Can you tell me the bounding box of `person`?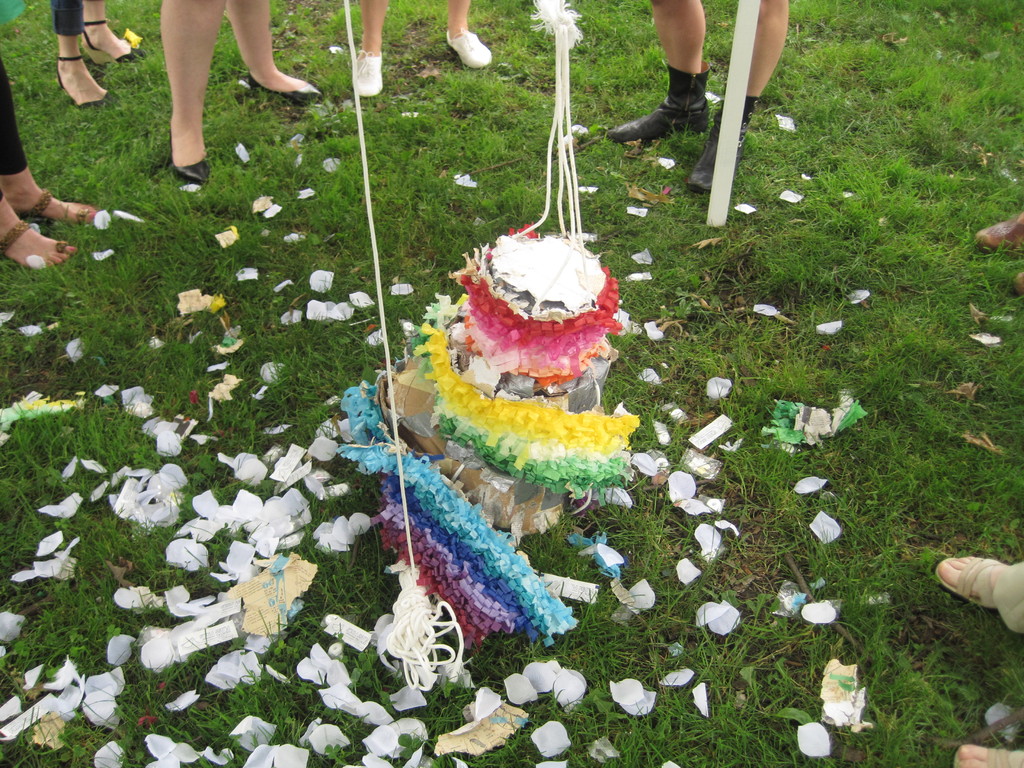
0 54 102 273.
